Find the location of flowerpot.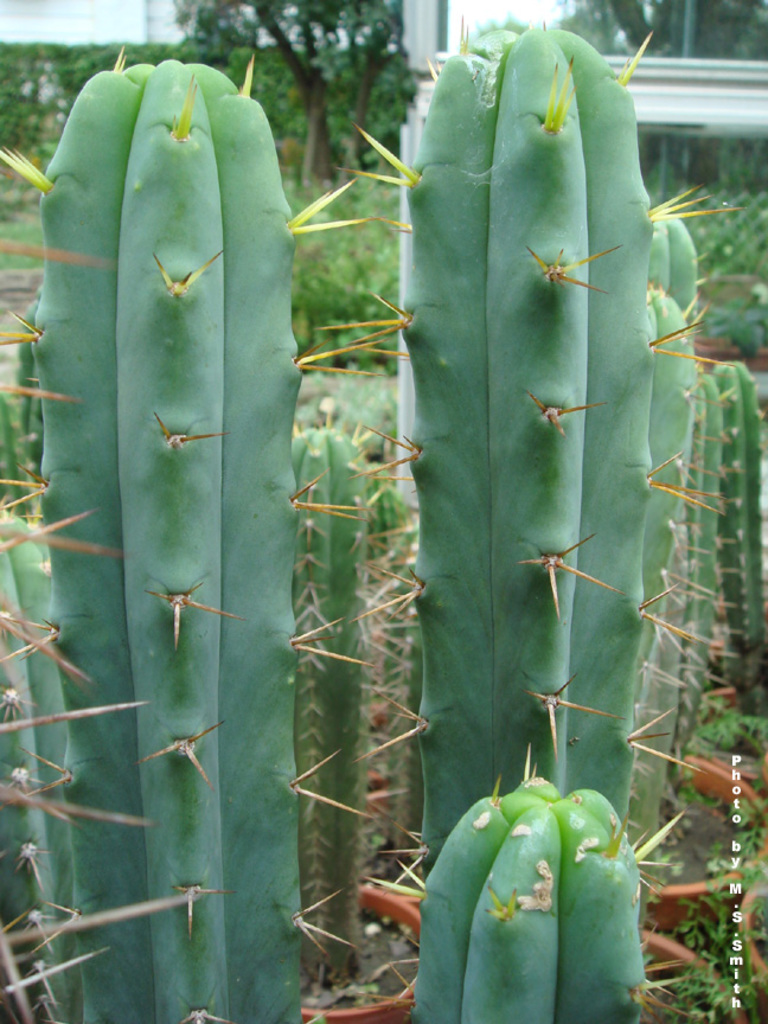
Location: [736,868,767,987].
